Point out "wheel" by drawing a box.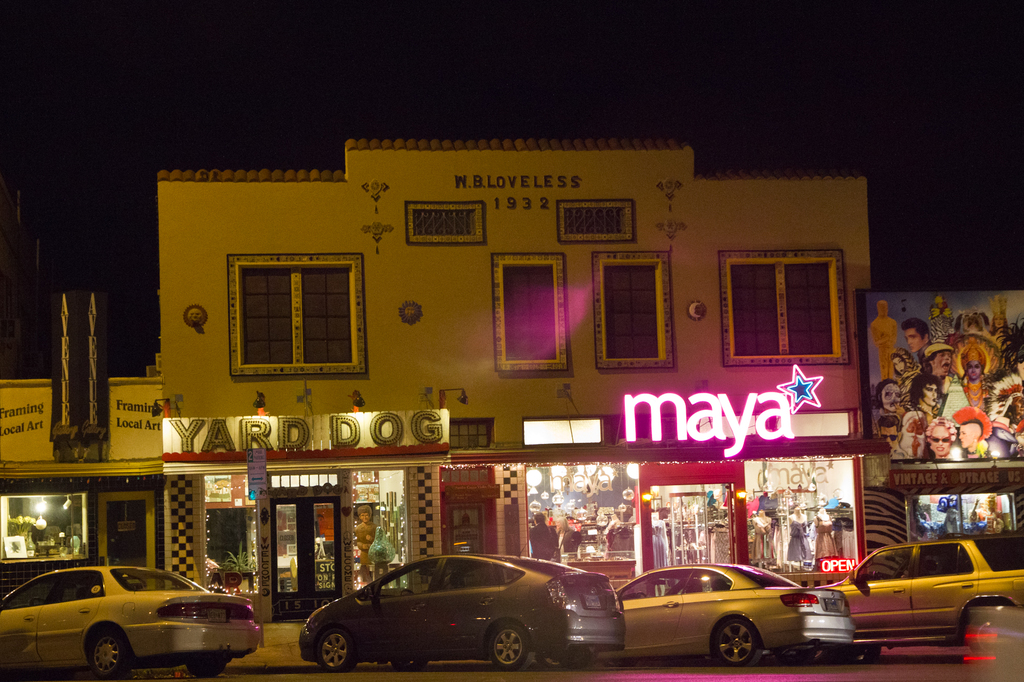
{"x1": 767, "y1": 645, "x2": 814, "y2": 667}.
